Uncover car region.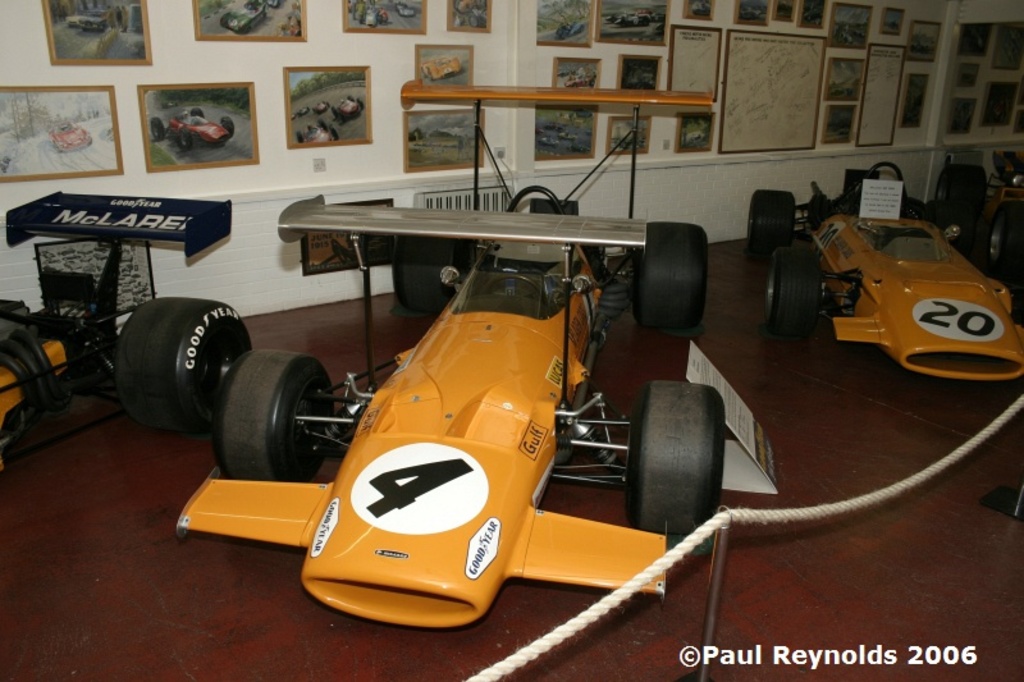
Uncovered: 51:122:95:150.
